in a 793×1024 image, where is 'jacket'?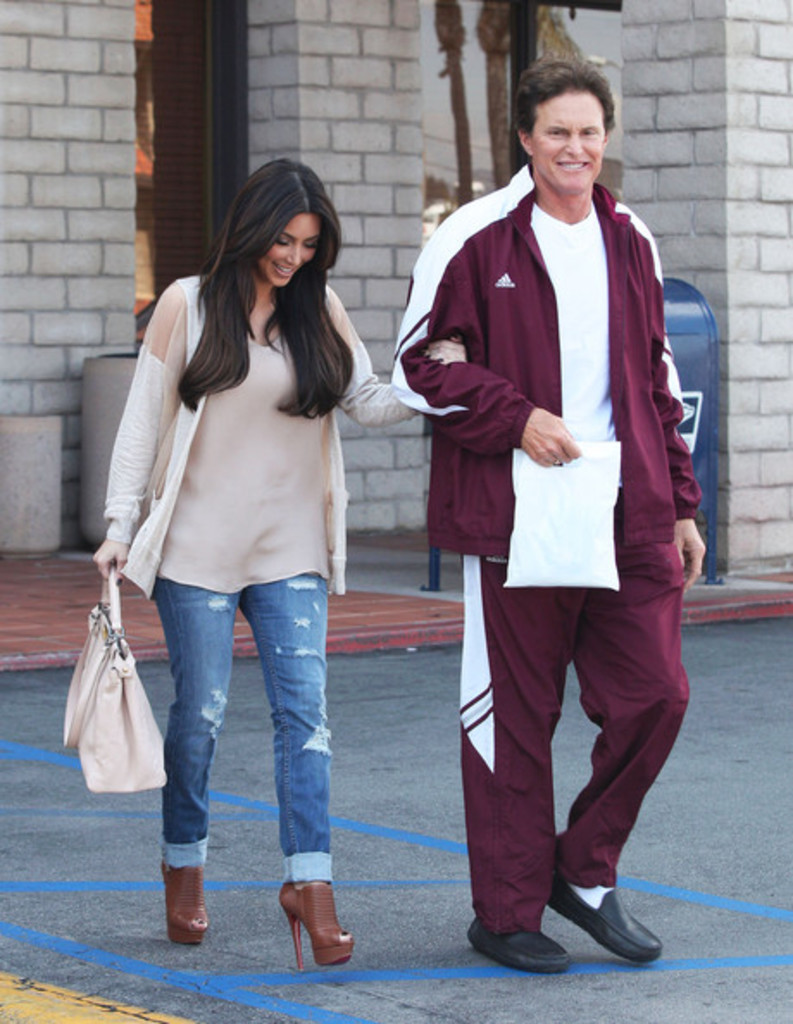
<region>396, 67, 703, 676</region>.
